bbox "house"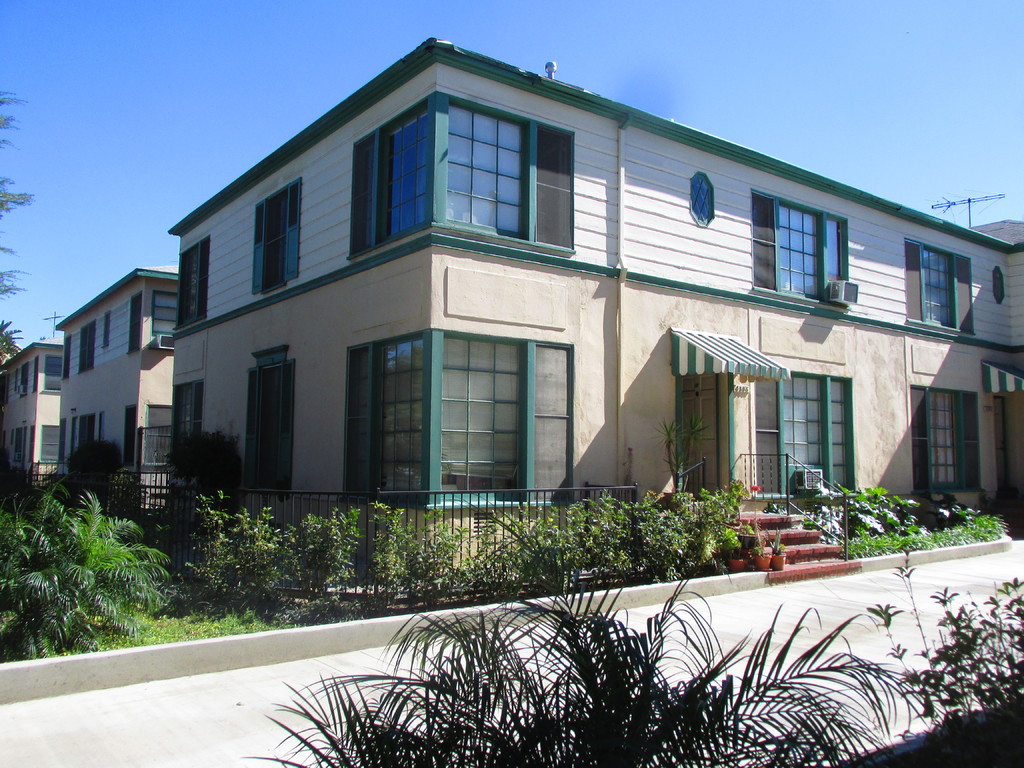
[0, 331, 67, 494]
